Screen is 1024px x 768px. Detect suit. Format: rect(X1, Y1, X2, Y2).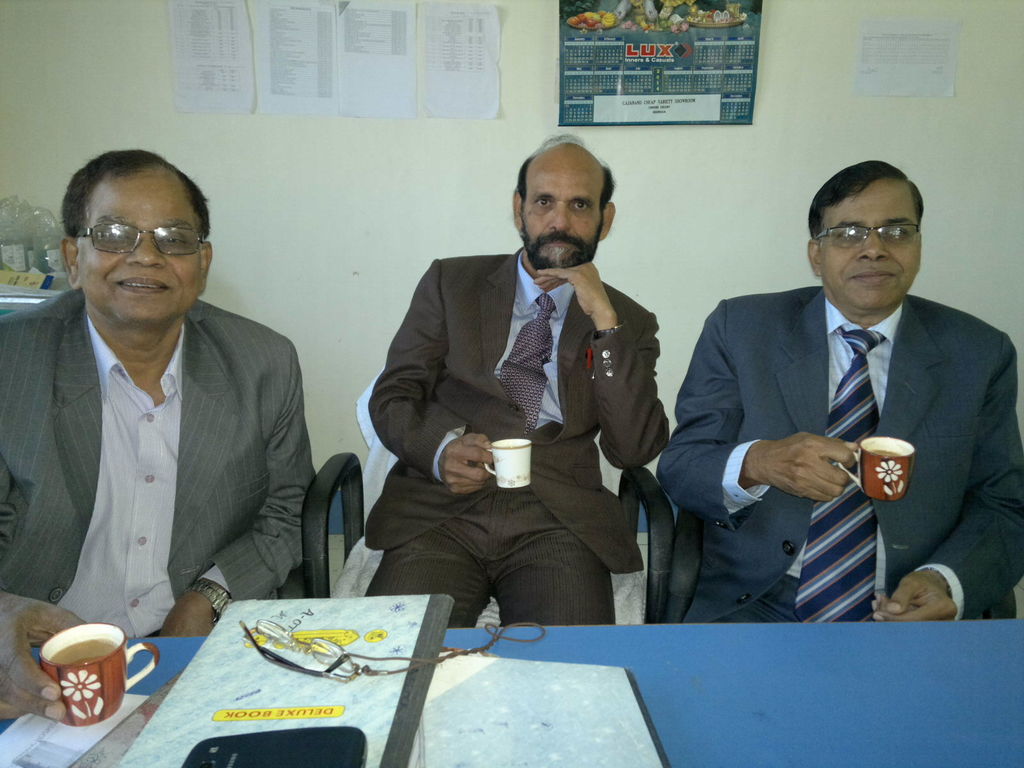
rect(364, 136, 676, 640).
